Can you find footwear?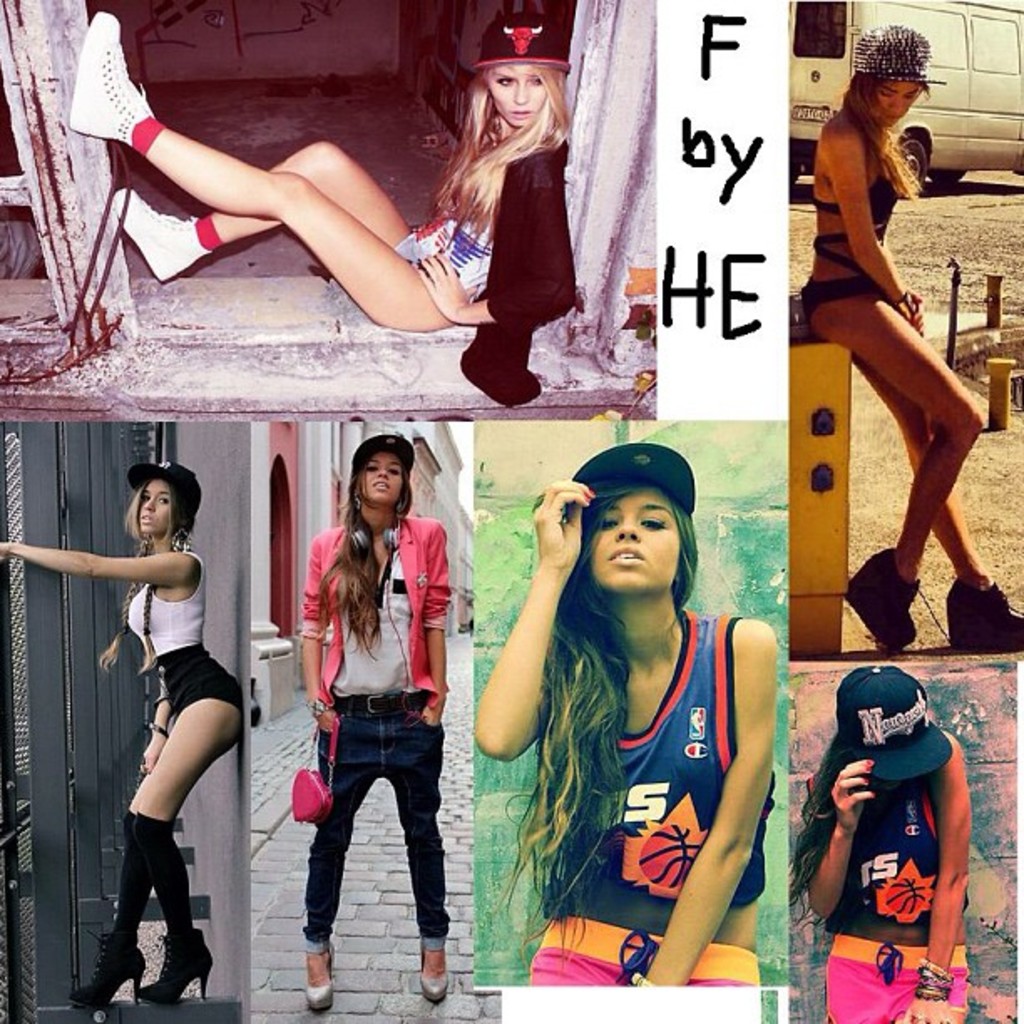
Yes, bounding box: [left=137, top=932, right=212, bottom=1002].
